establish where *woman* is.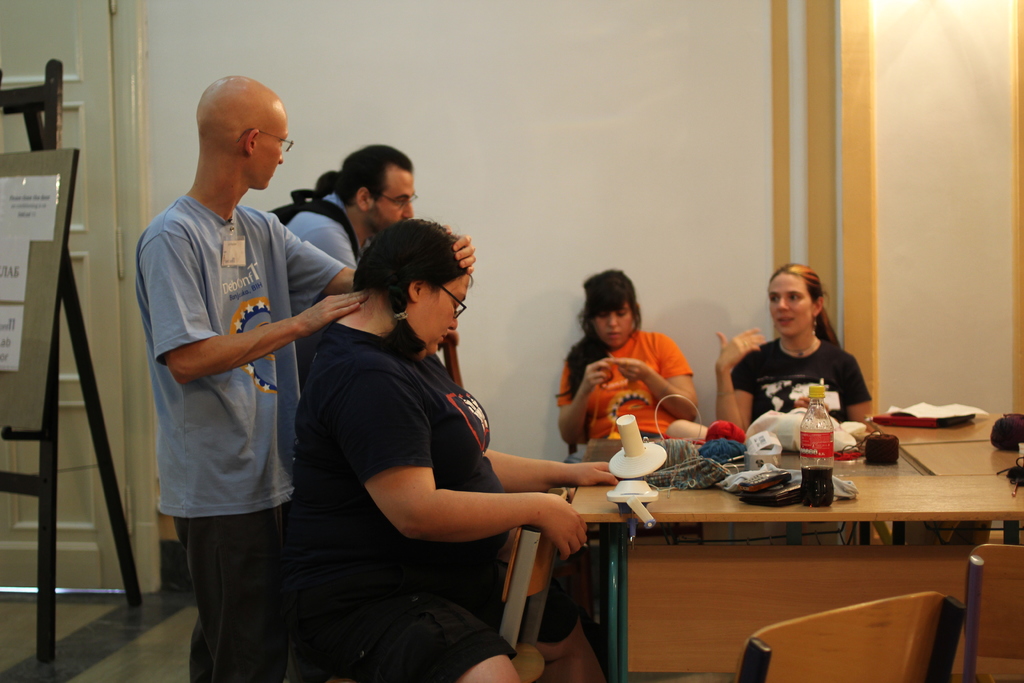
Established at [x1=721, y1=263, x2=874, y2=438].
